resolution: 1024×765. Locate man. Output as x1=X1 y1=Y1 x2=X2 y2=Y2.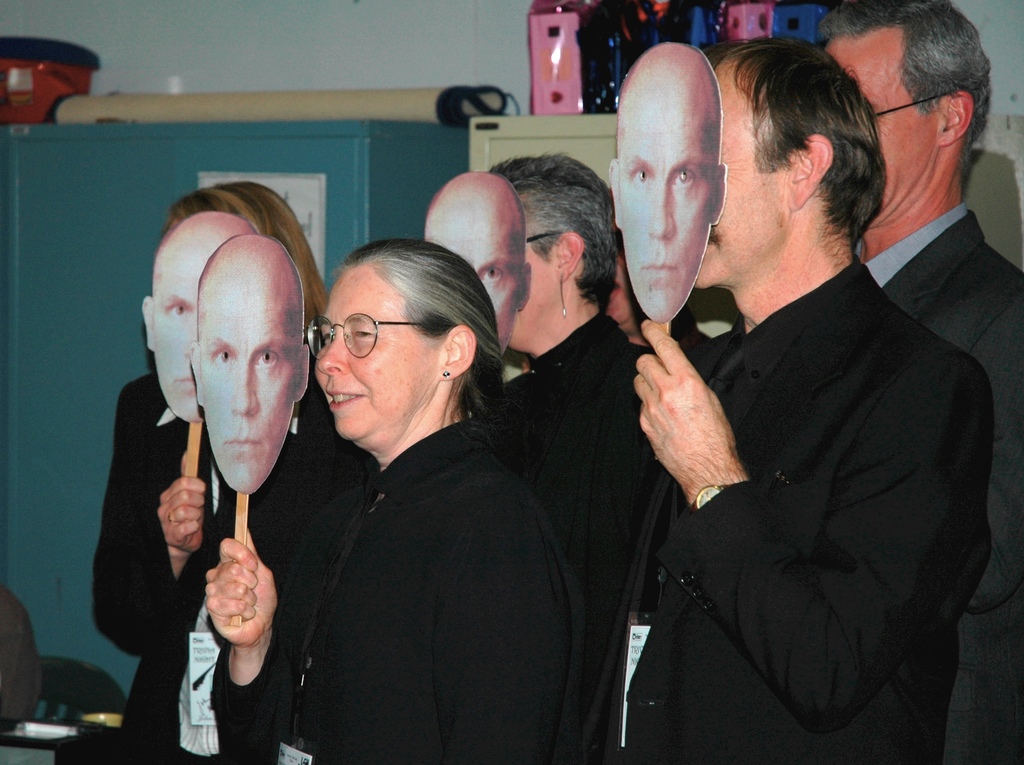
x1=429 y1=163 x2=535 y2=359.
